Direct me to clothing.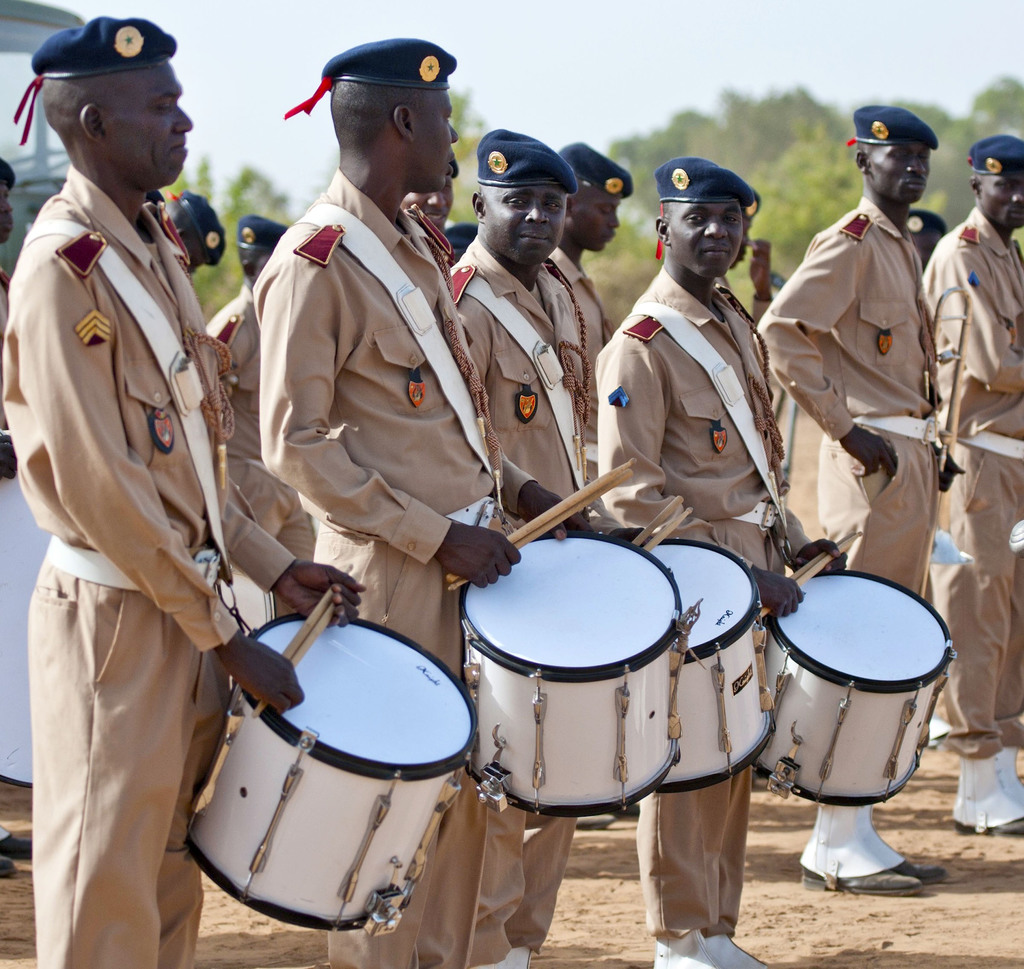
Direction: [200, 282, 316, 567].
